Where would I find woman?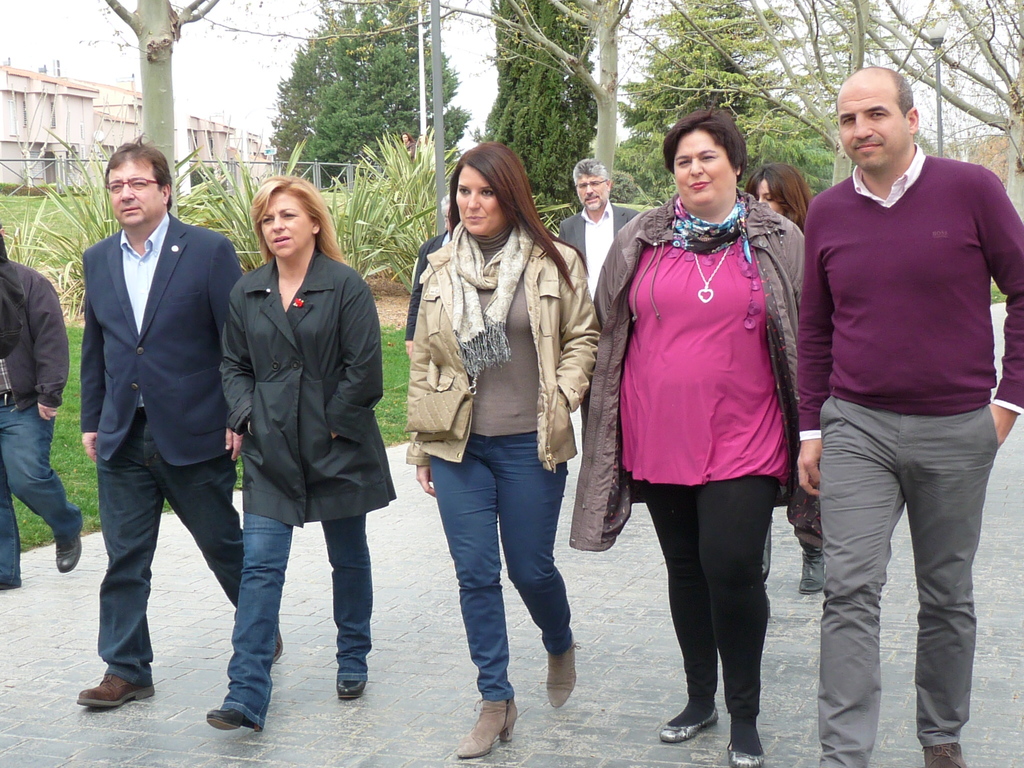
At 742:163:830:596.
